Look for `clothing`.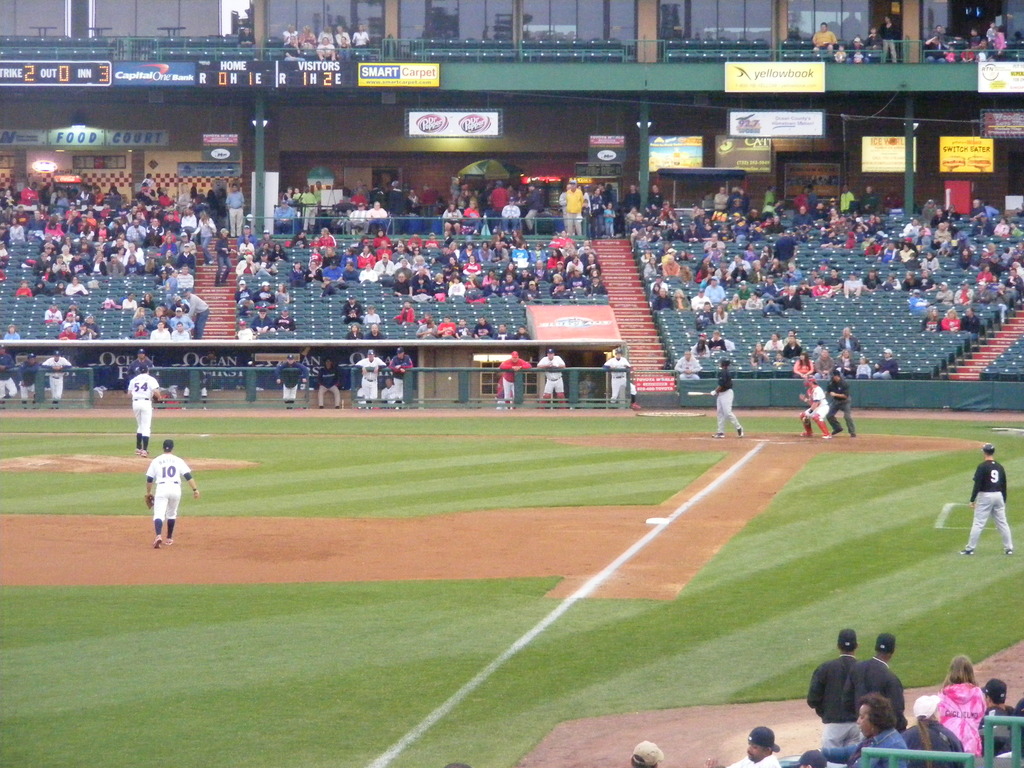
Found: {"left": 352, "top": 358, "right": 384, "bottom": 410}.
